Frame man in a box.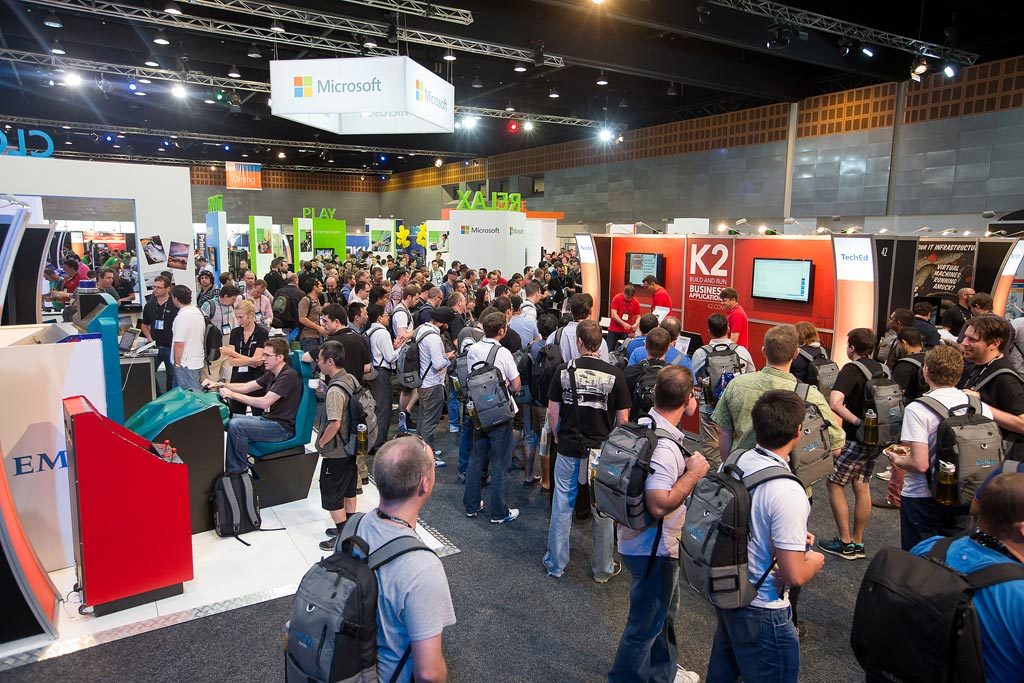
bbox=[871, 327, 925, 509].
